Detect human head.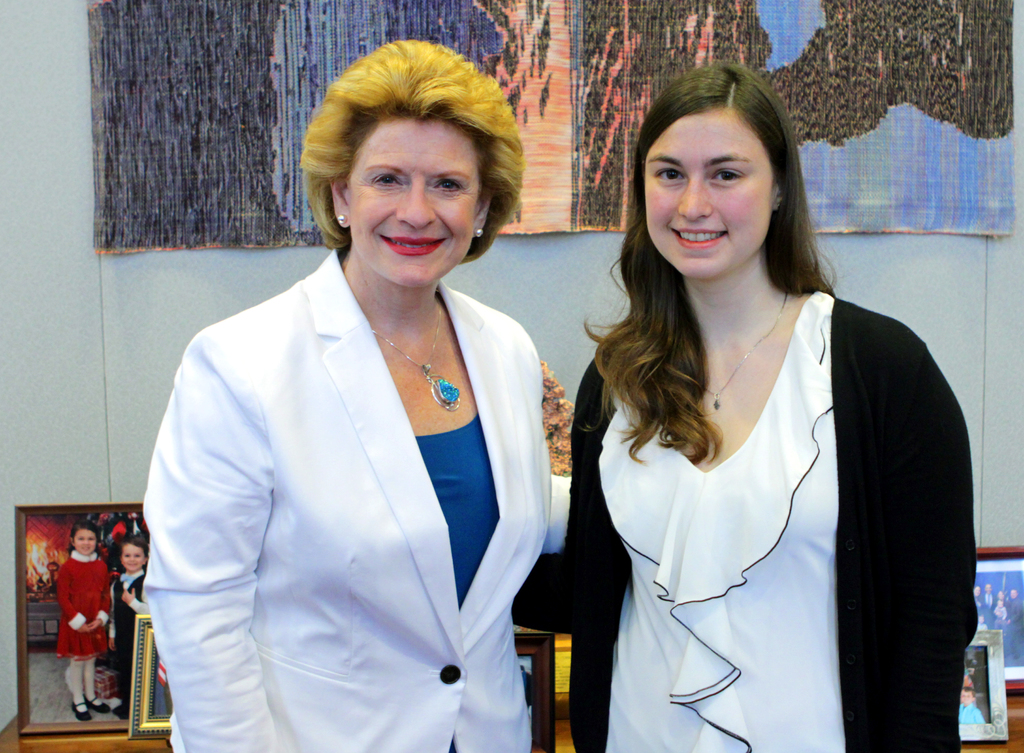
Detected at [x1=604, y1=69, x2=794, y2=275].
